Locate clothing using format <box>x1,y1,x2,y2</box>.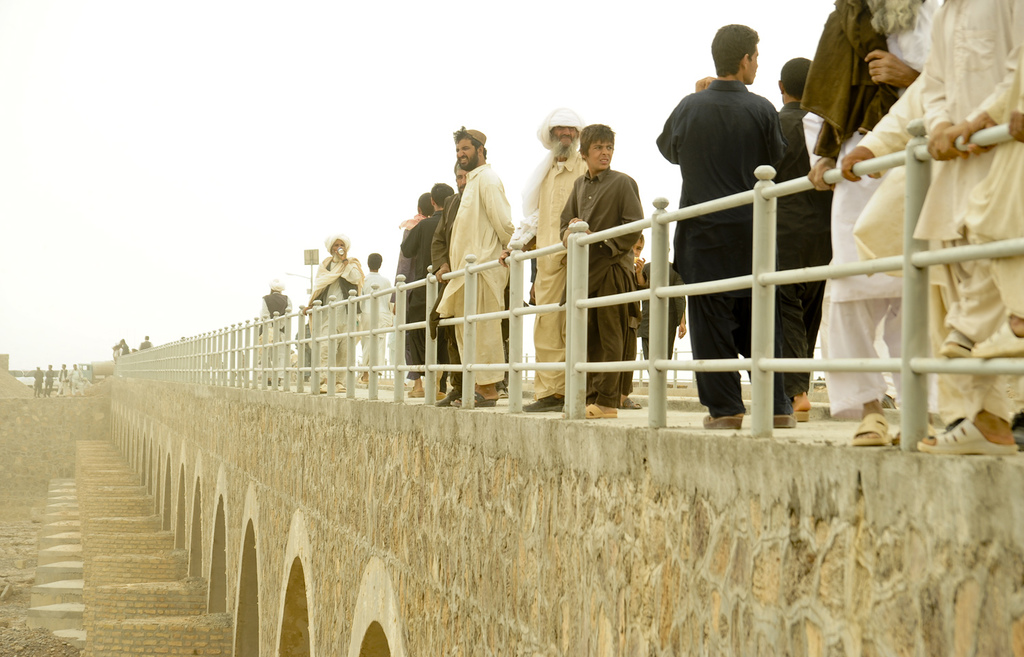
<box>881,0,1023,447</box>.
